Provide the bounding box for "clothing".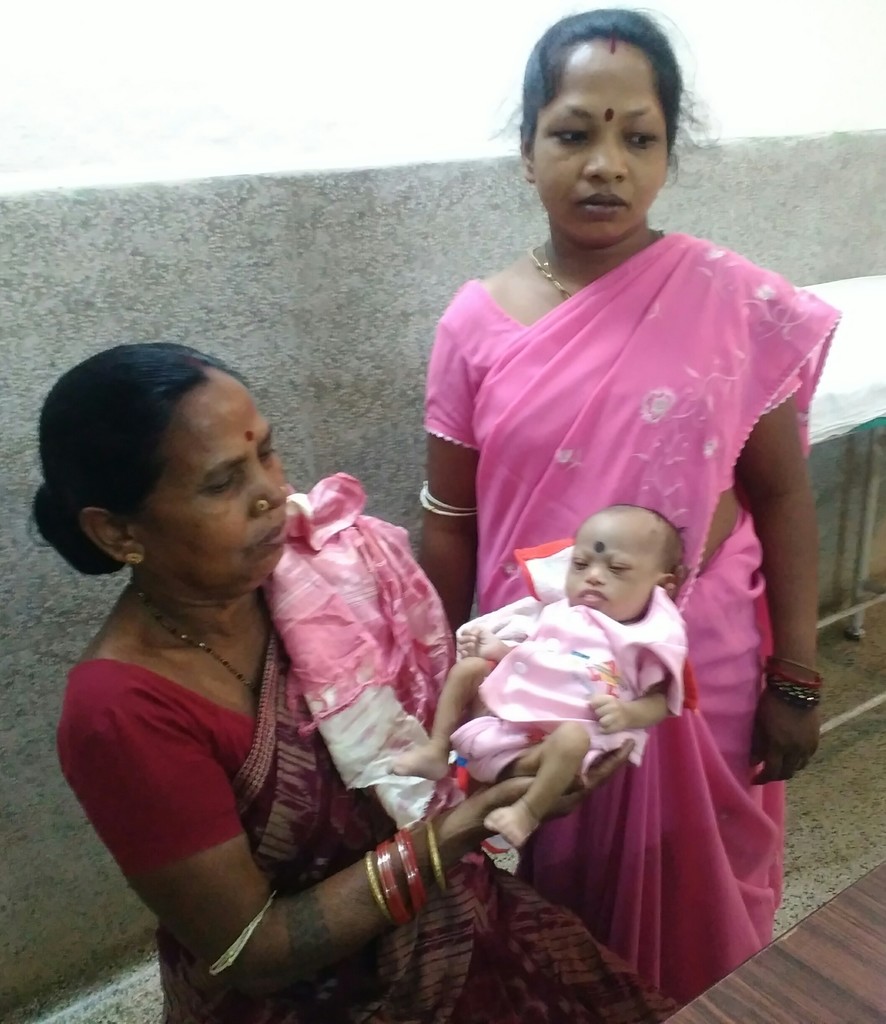
421/189/834/986.
